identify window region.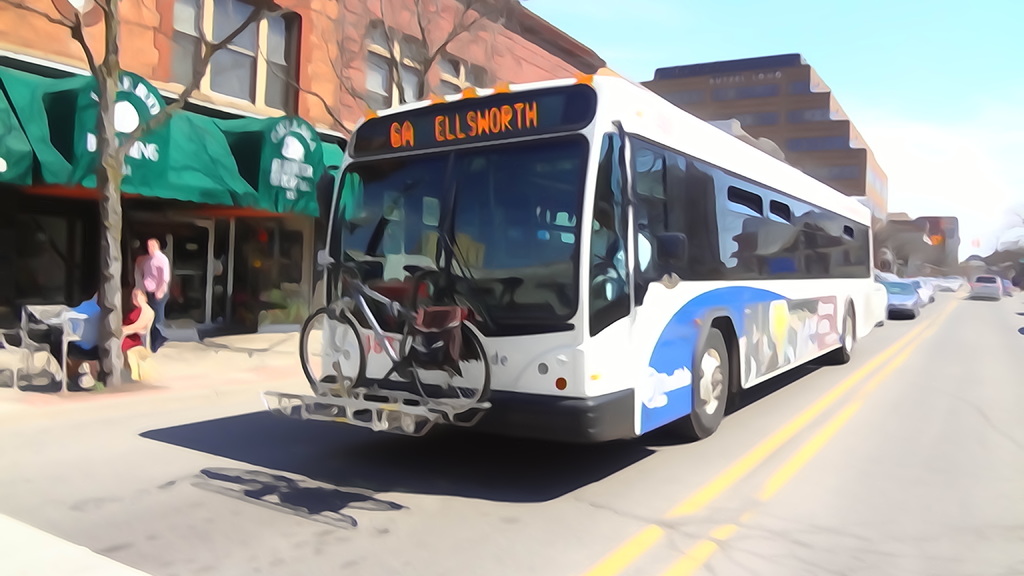
Region: (789,164,889,198).
